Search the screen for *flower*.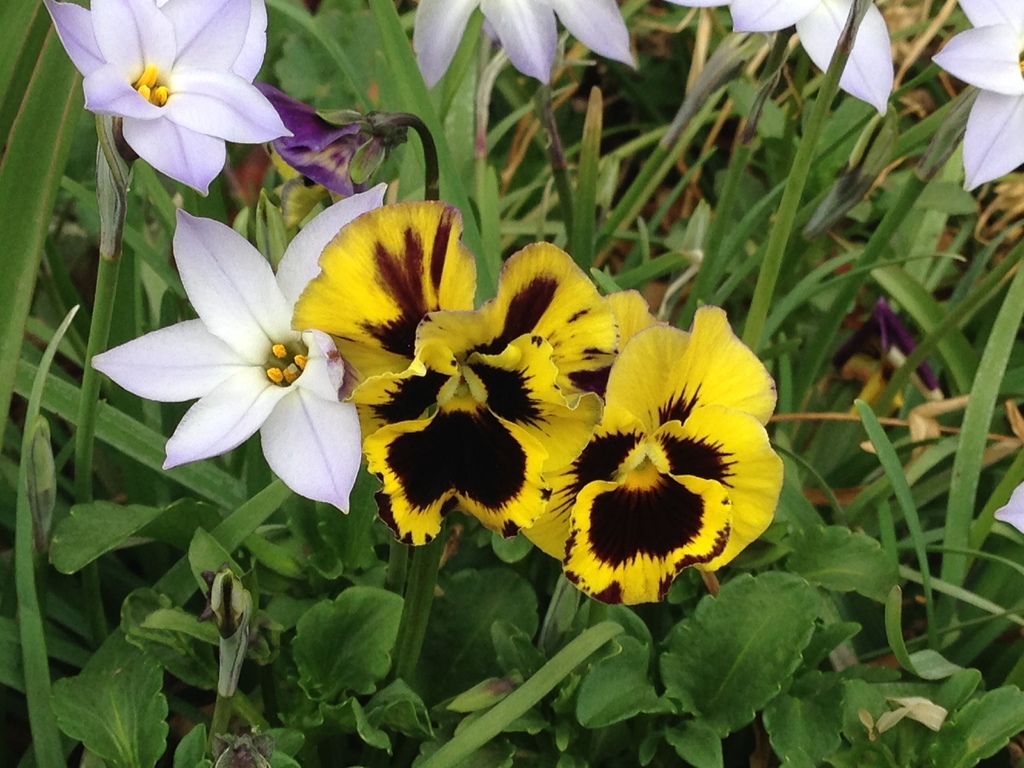
Found at [left=282, top=200, right=486, bottom=450].
